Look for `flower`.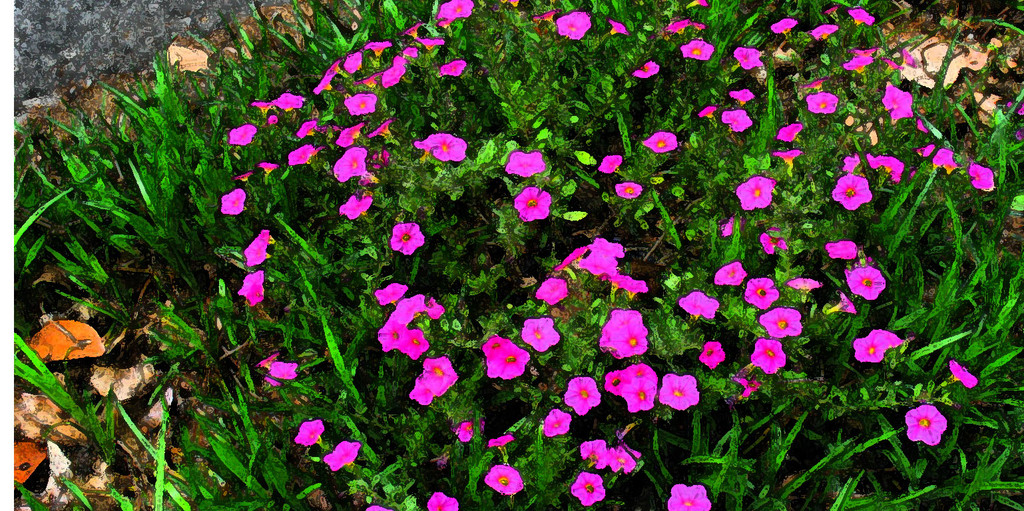
Found: {"left": 750, "top": 338, "right": 784, "bottom": 374}.
